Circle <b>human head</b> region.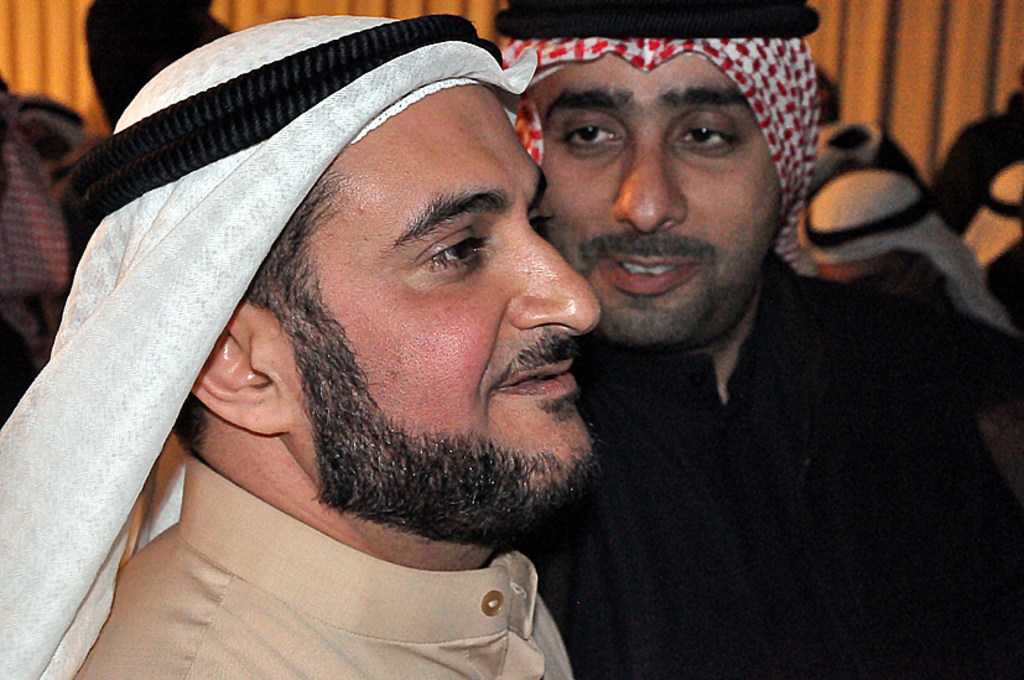
Region: 479 15 844 290.
